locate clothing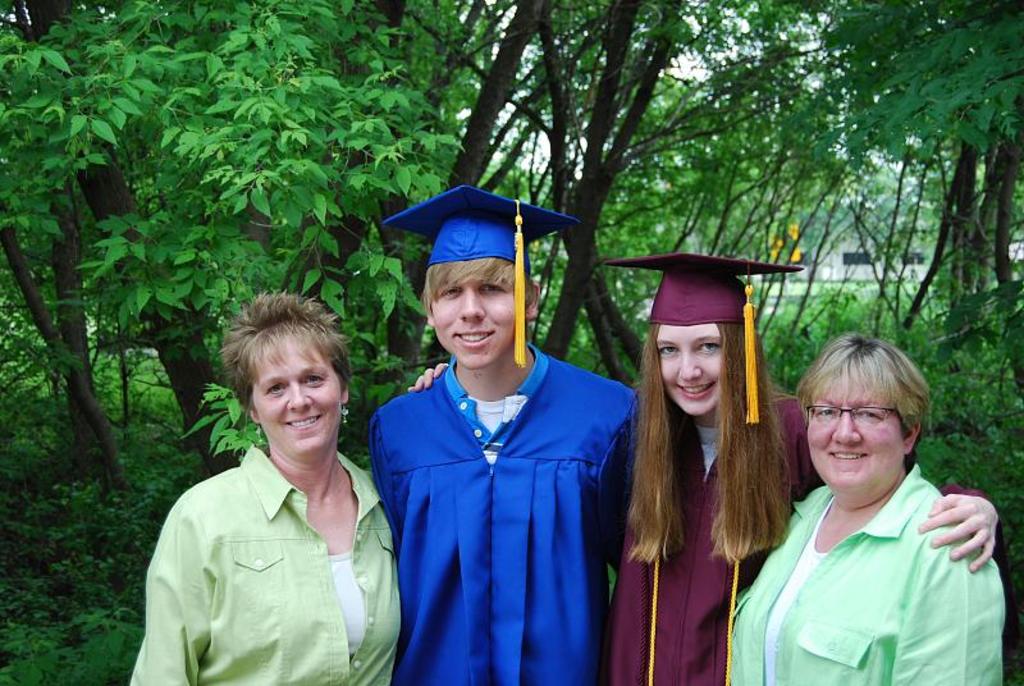
(x1=608, y1=379, x2=812, y2=682)
